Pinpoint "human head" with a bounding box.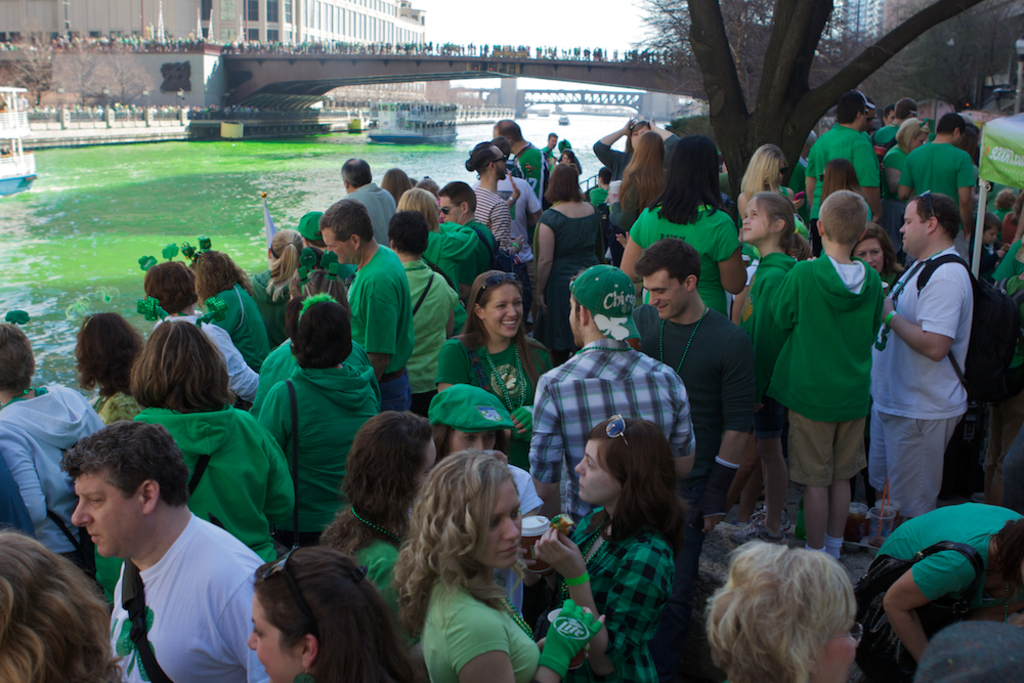
l=144, t=261, r=202, b=311.
